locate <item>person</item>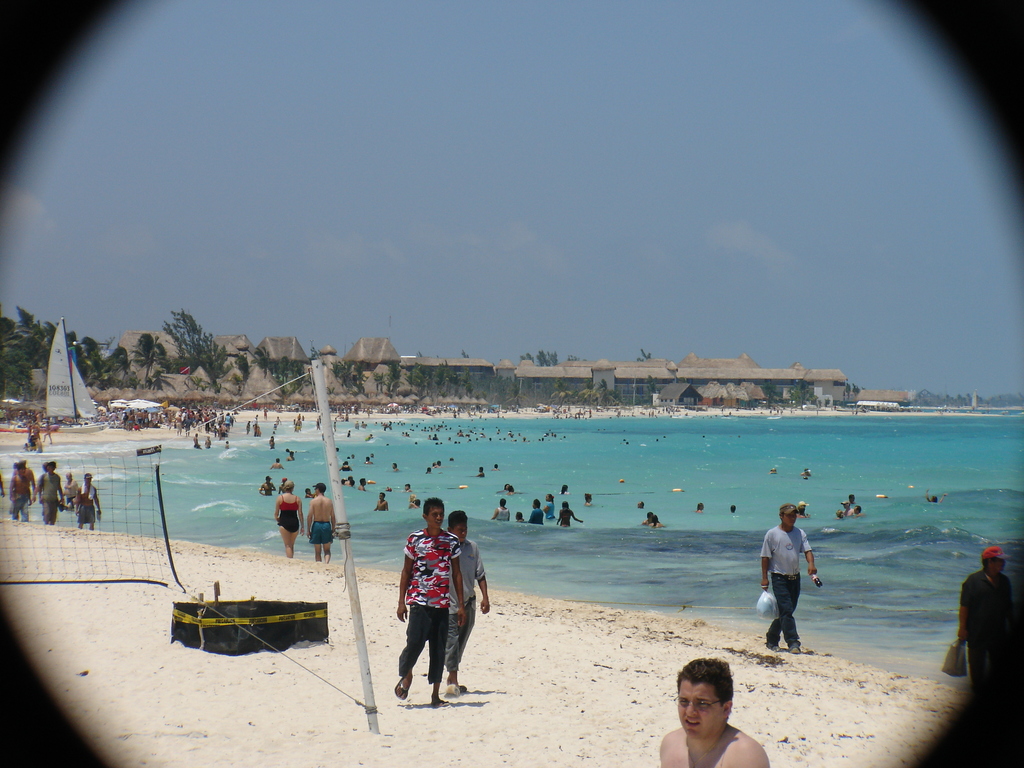
<box>265,408,269,419</box>
